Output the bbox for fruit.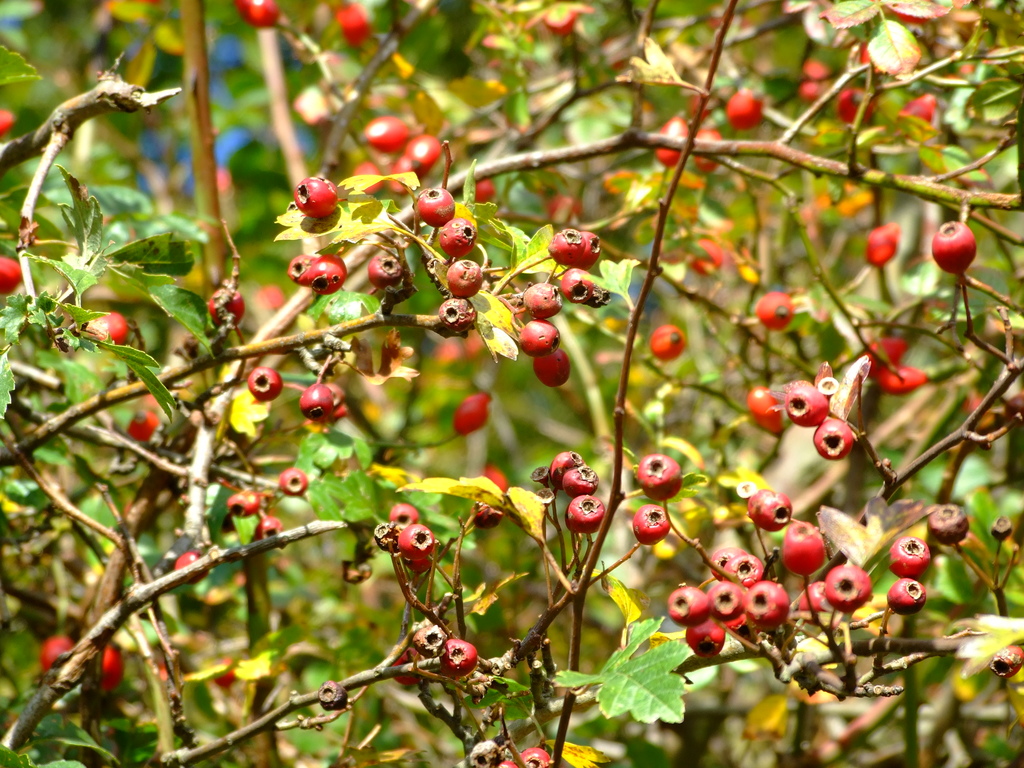
<bbox>356, 162, 385, 193</bbox>.
